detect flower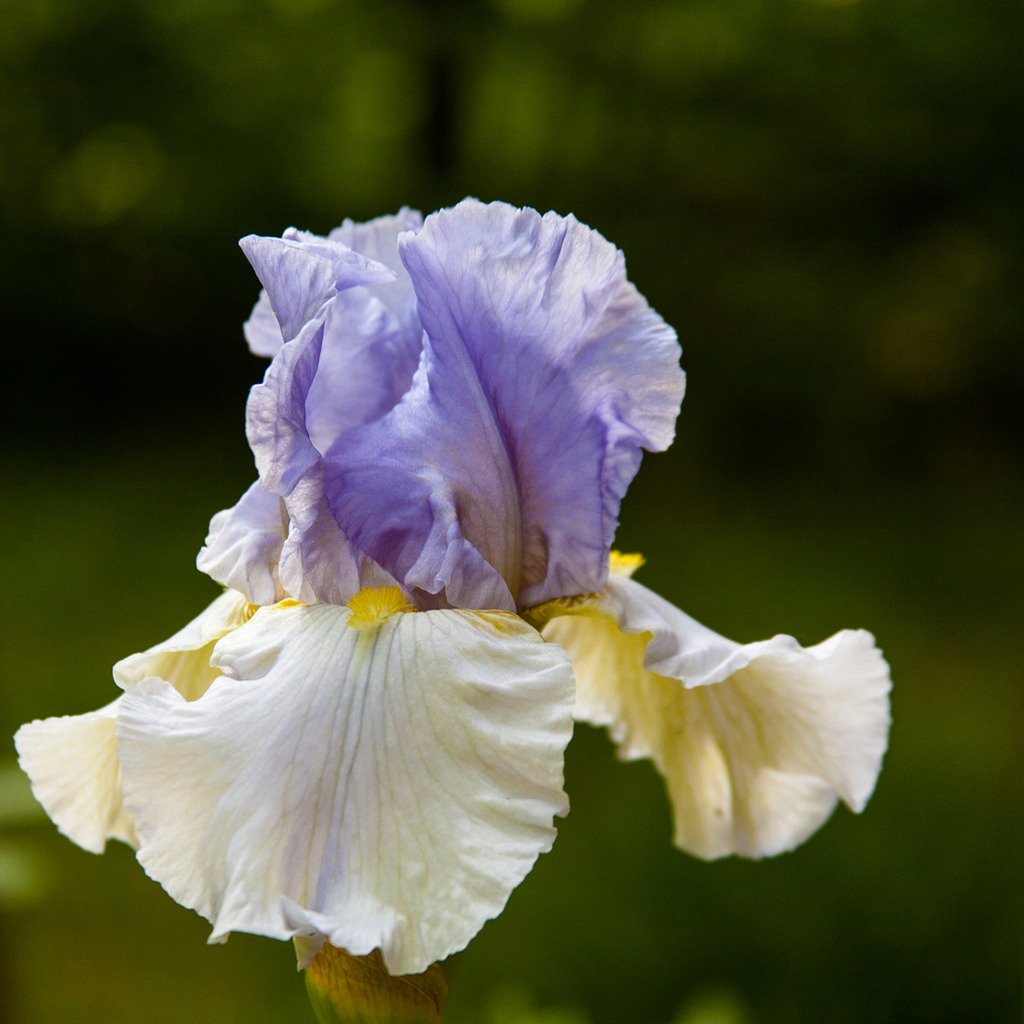
bbox(12, 198, 894, 974)
